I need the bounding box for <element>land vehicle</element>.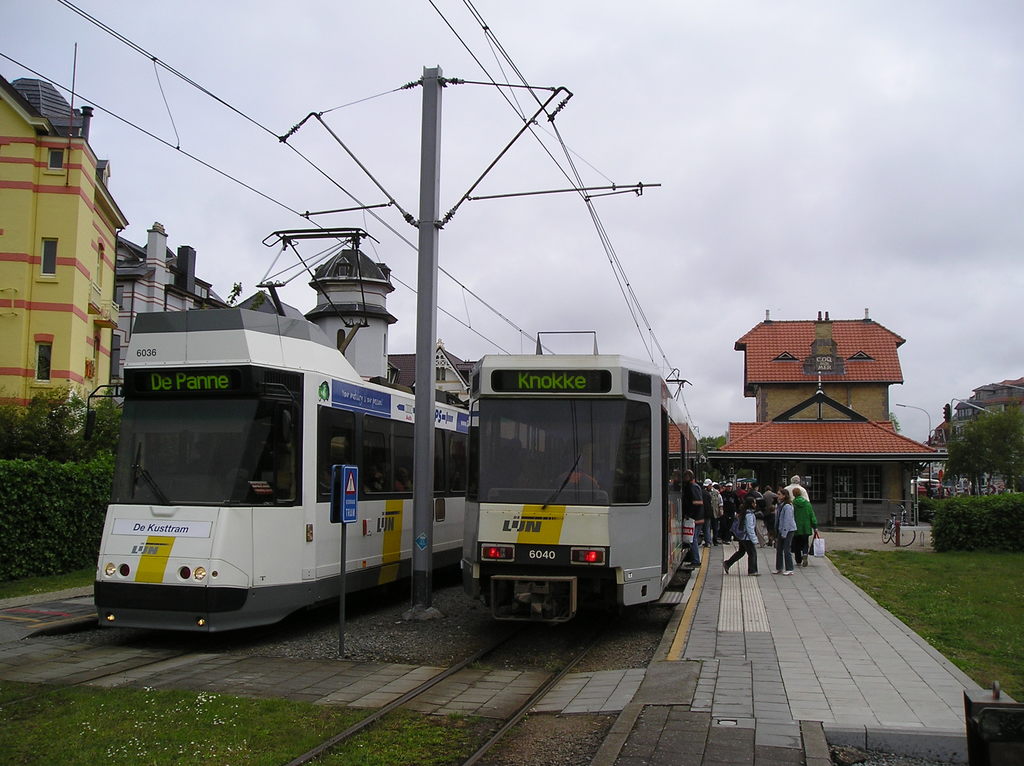
Here it is: detection(467, 351, 703, 623).
